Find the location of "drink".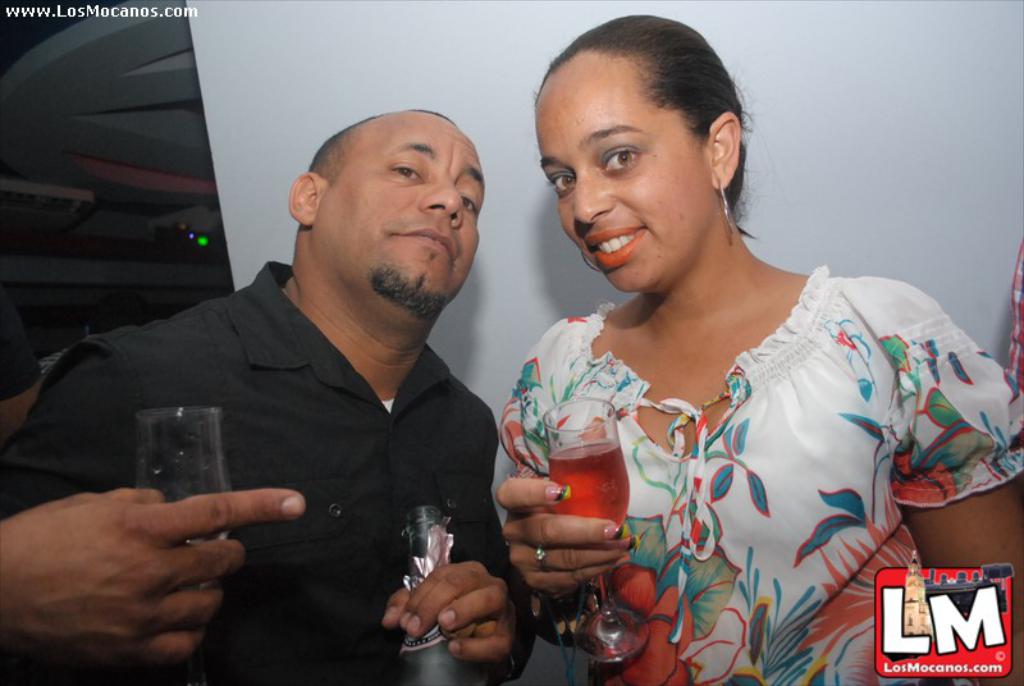
Location: 545,442,630,532.
